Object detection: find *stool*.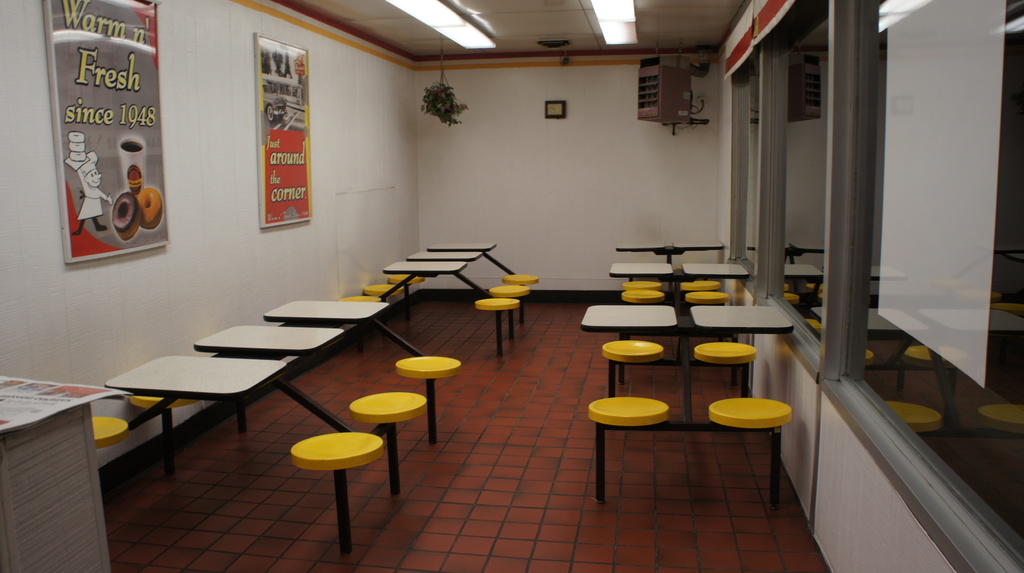
detection(685, 289, 729, 307).
